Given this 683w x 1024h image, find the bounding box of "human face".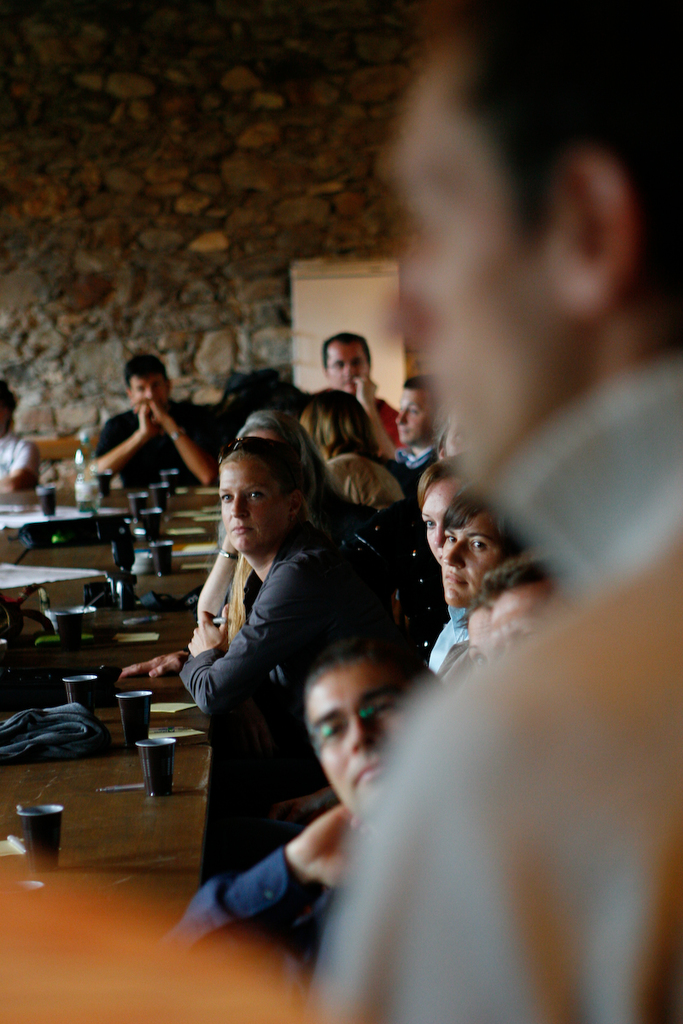
395:384:440:446.
